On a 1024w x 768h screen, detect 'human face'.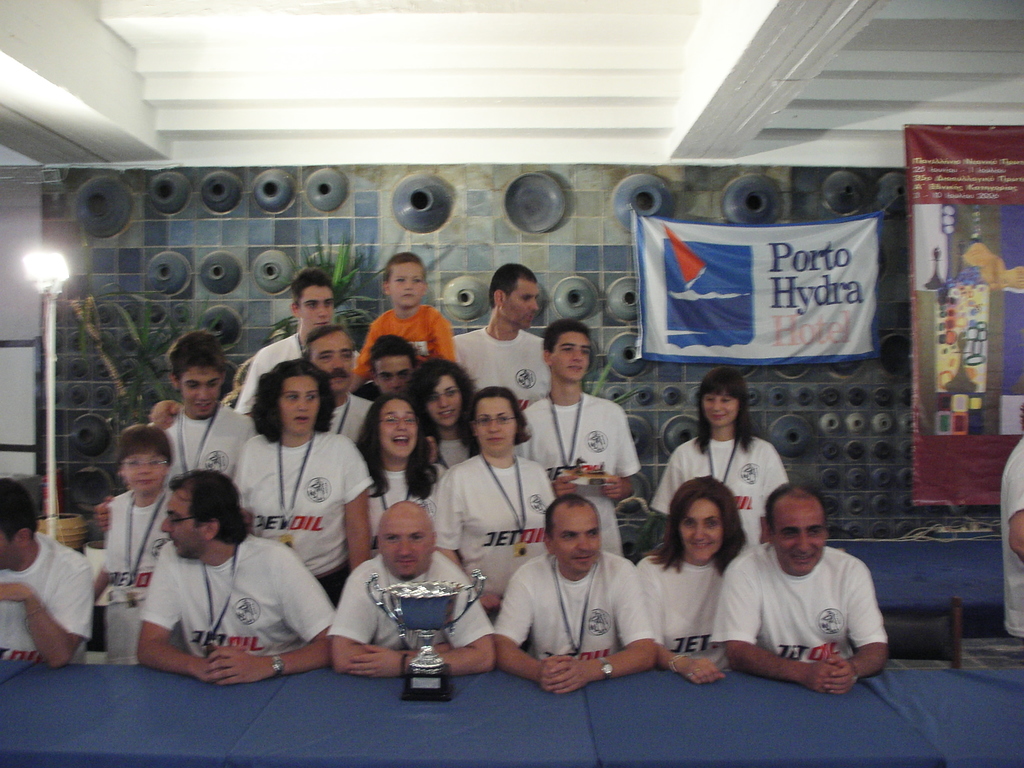
677,493,717,557.
